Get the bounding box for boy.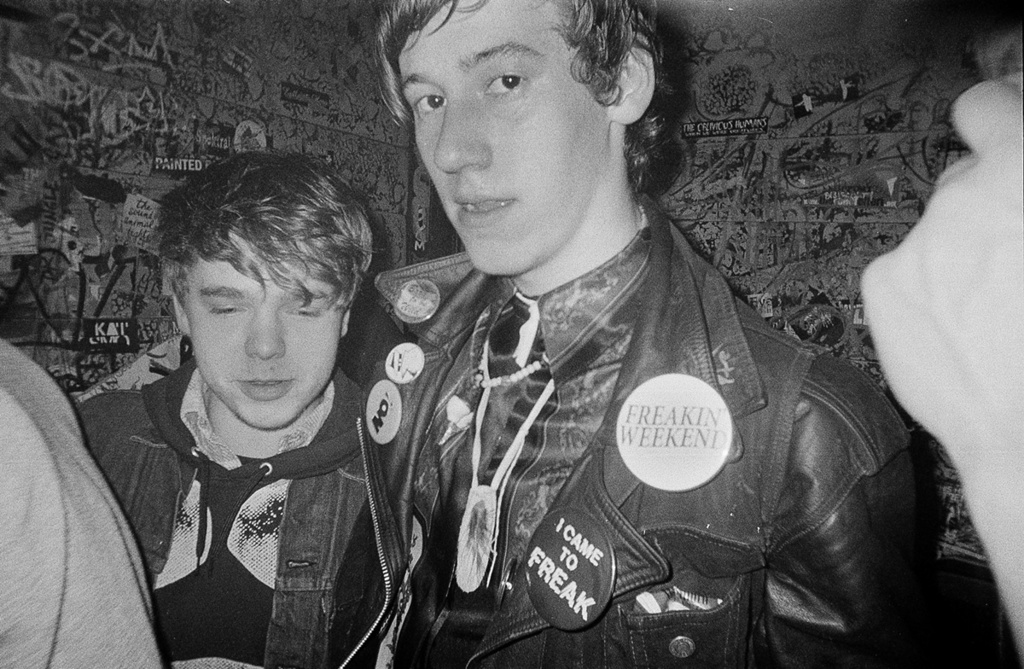
select_region(70, 141, 419, 649).
